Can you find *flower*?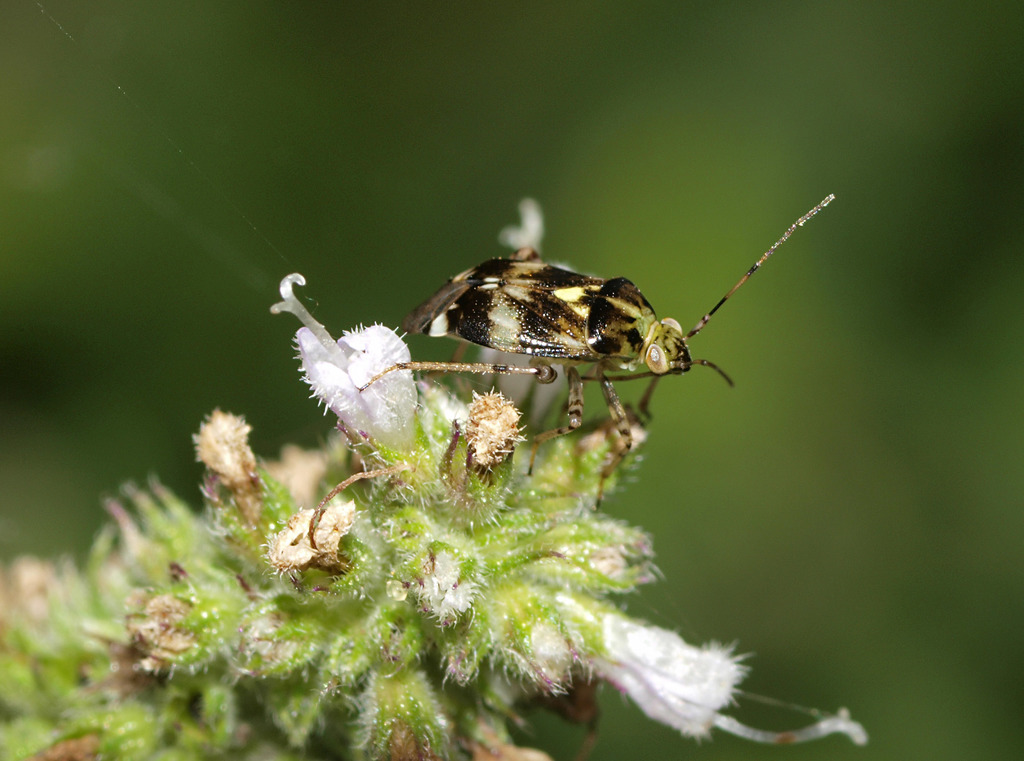
Yes, bounding box: BBox(467, 197, 566, 436).
